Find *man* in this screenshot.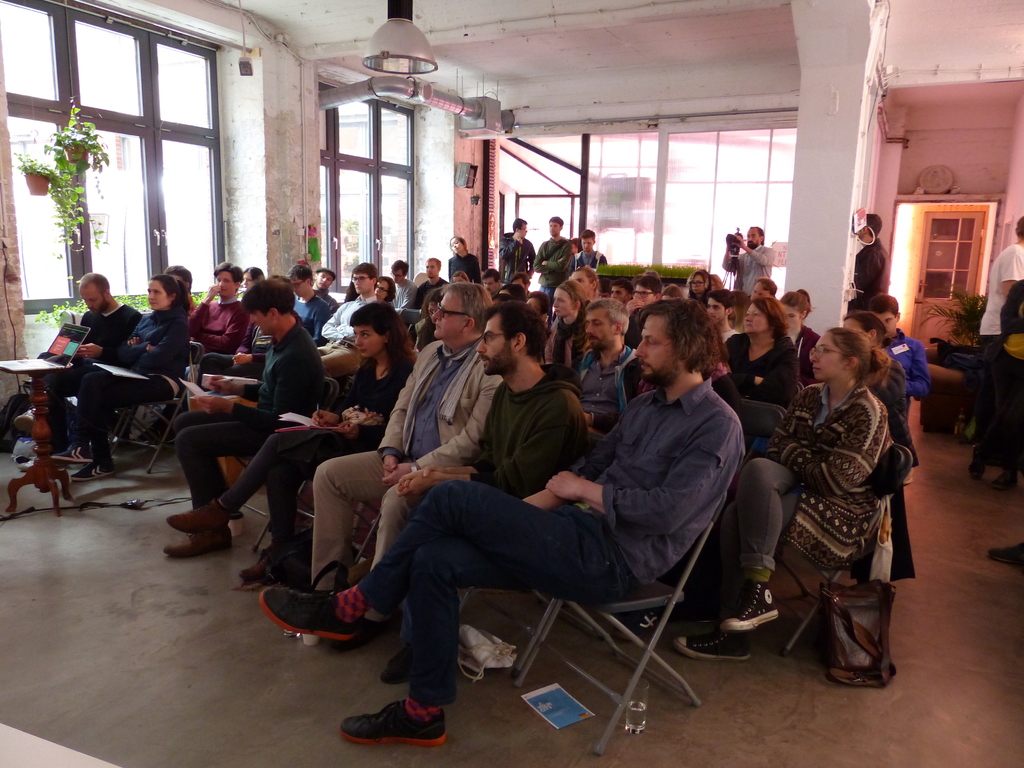
The bounding box for *man* is pyautogui.locateOnScreen(630, 288, 651, 330).
